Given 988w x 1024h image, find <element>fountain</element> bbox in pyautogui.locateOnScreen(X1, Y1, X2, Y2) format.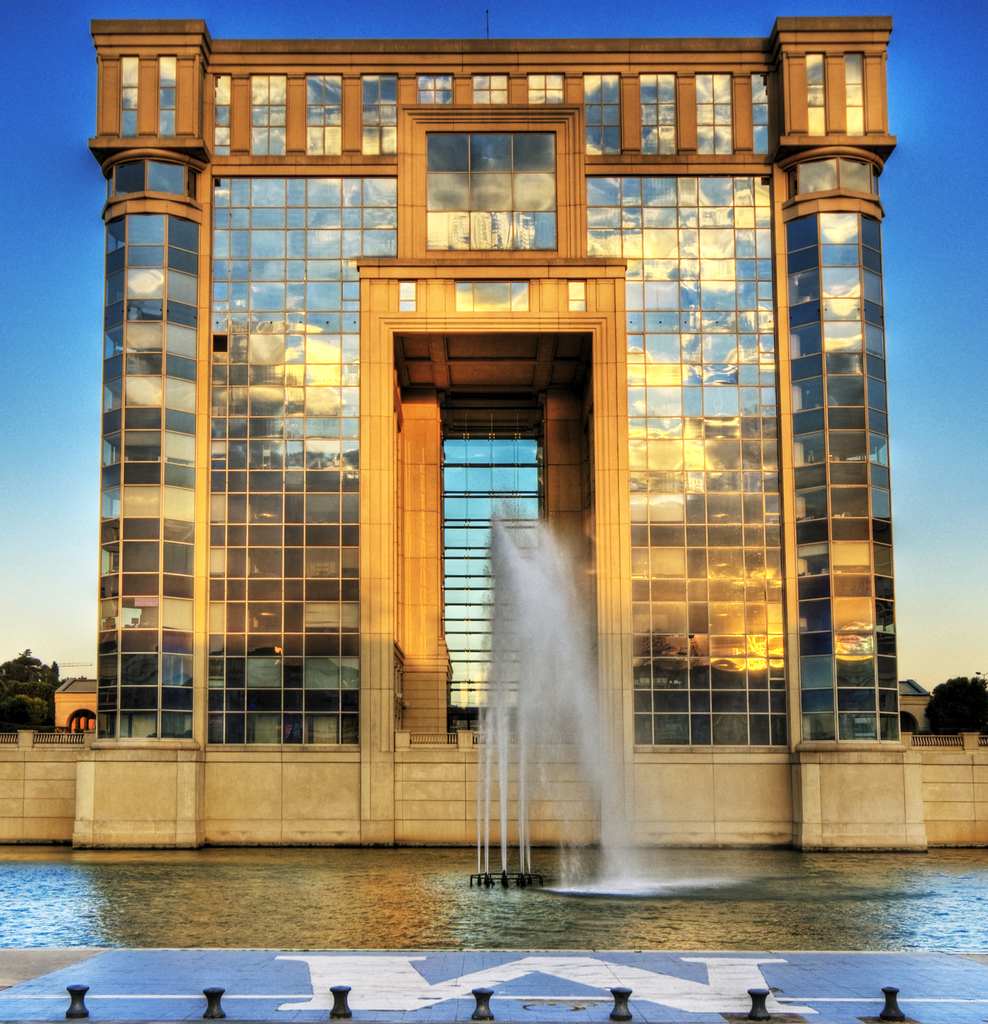
pyautogui.locateOnScreen(0, 491, 987, 963).
